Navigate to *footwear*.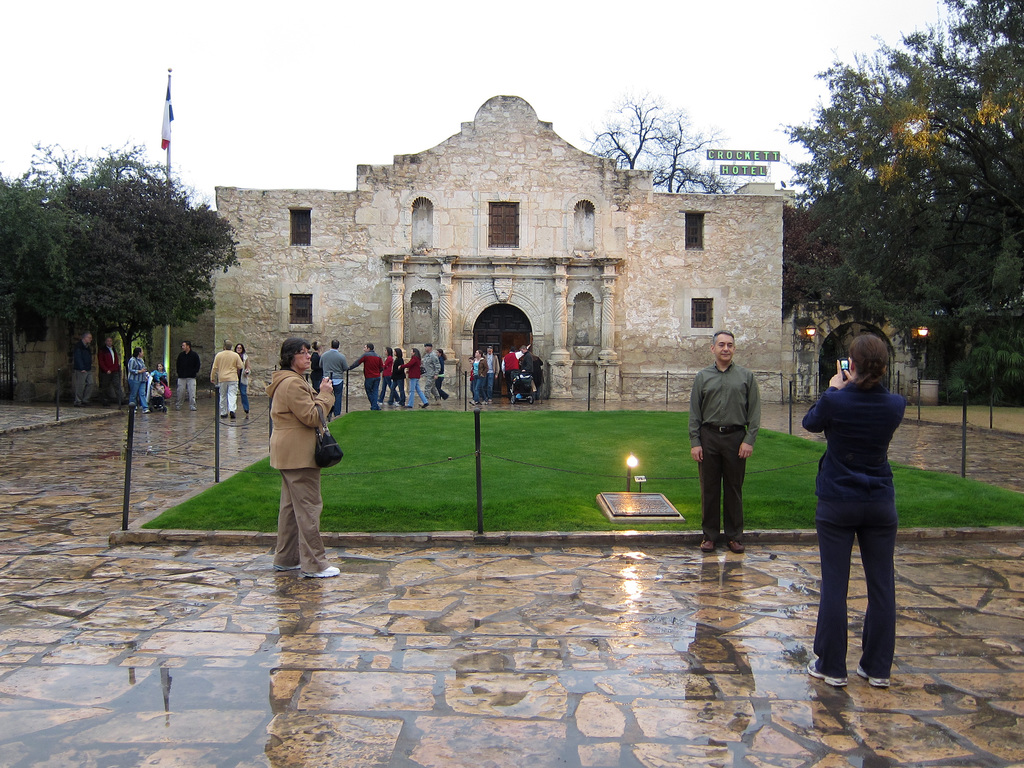
Navigation target: crop(272, 564, 301, 571).
